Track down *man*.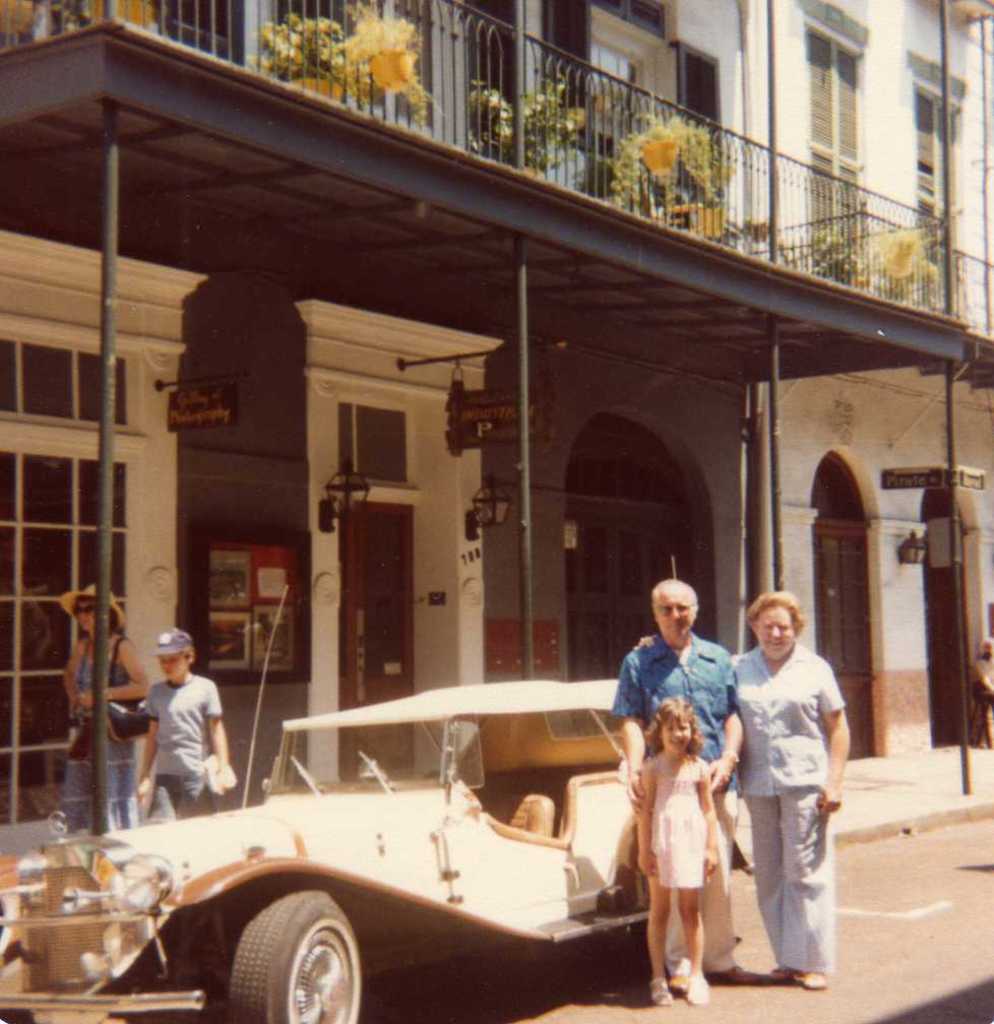
Tracked to 614,576,789,996.
